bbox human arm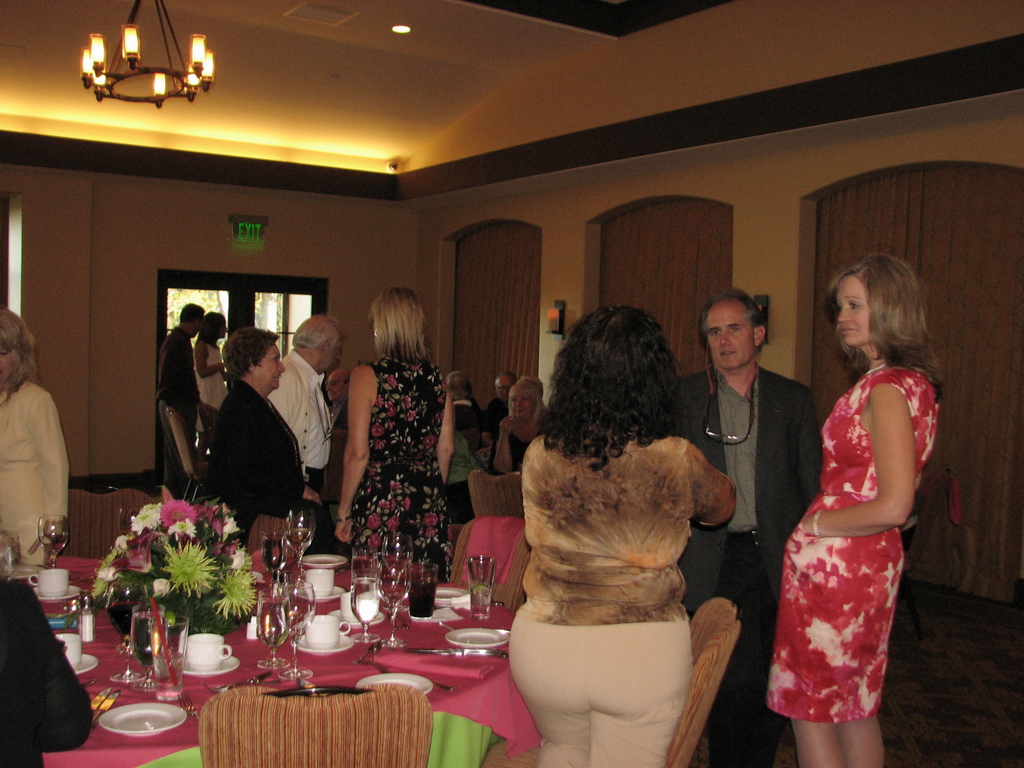
808/381/916/537
